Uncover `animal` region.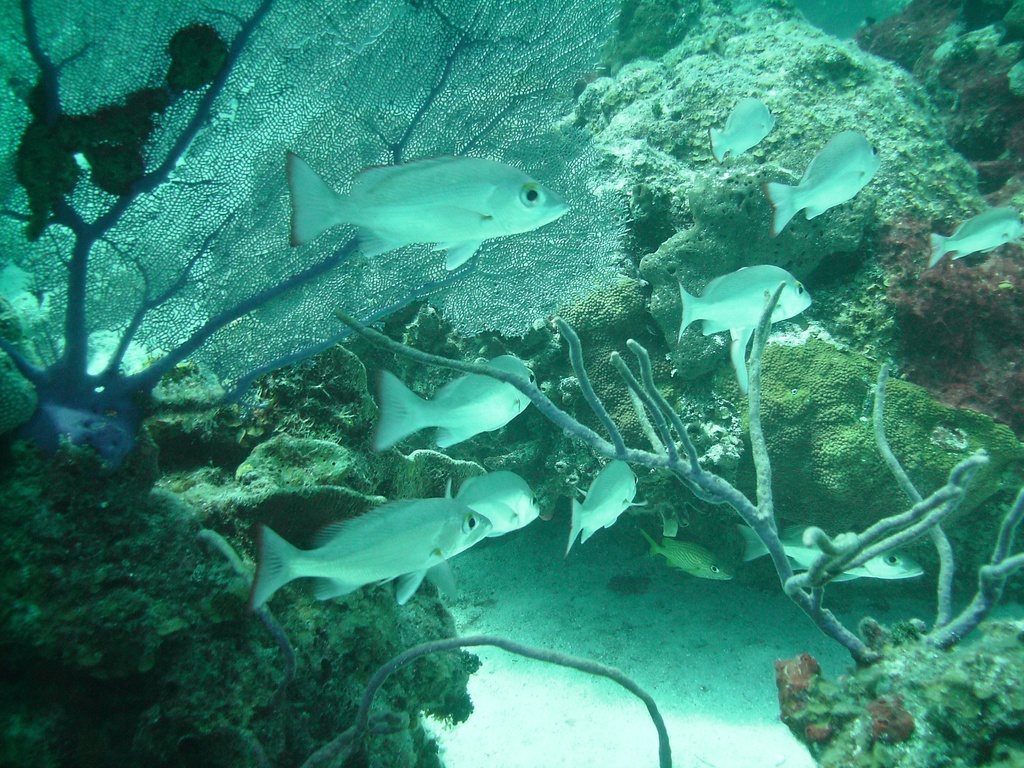
Uncovered: 925,200,1023,269.
